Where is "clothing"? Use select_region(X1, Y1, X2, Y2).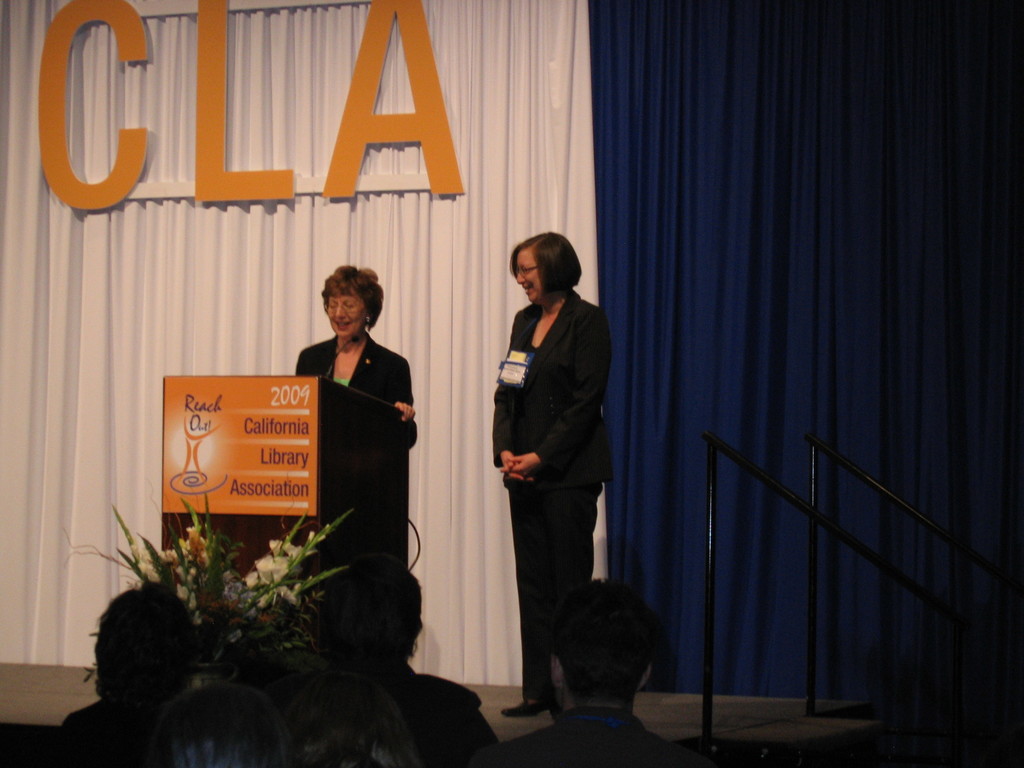
select_region(265, 327, 419, 621).
